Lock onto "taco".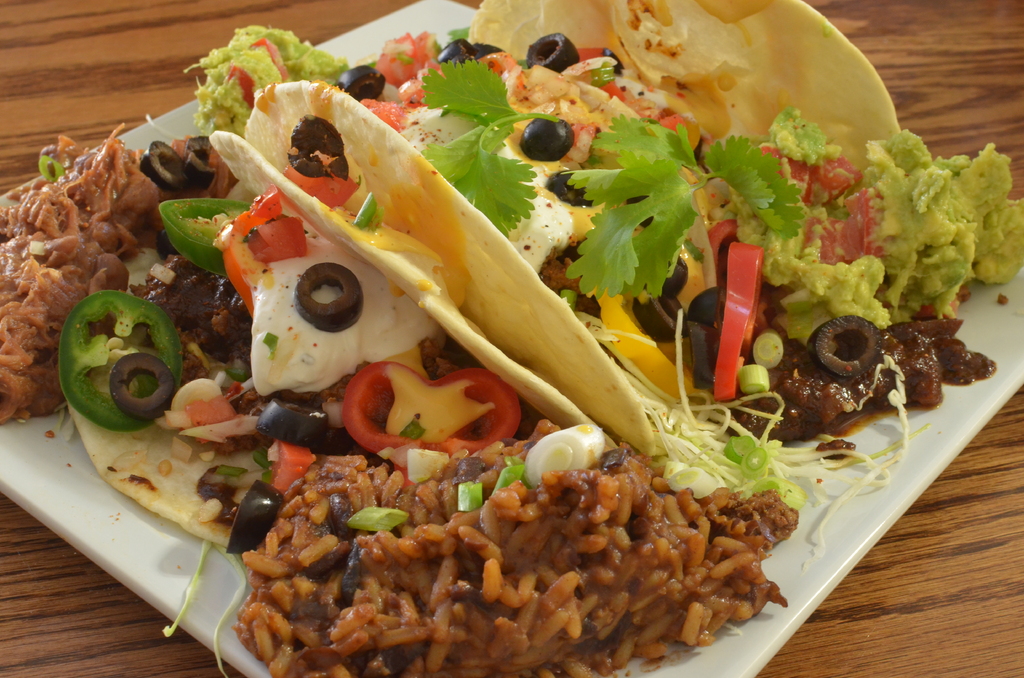
Locked: {"left": 455, "top": 0, "right": 906, "bottom": 327}.
